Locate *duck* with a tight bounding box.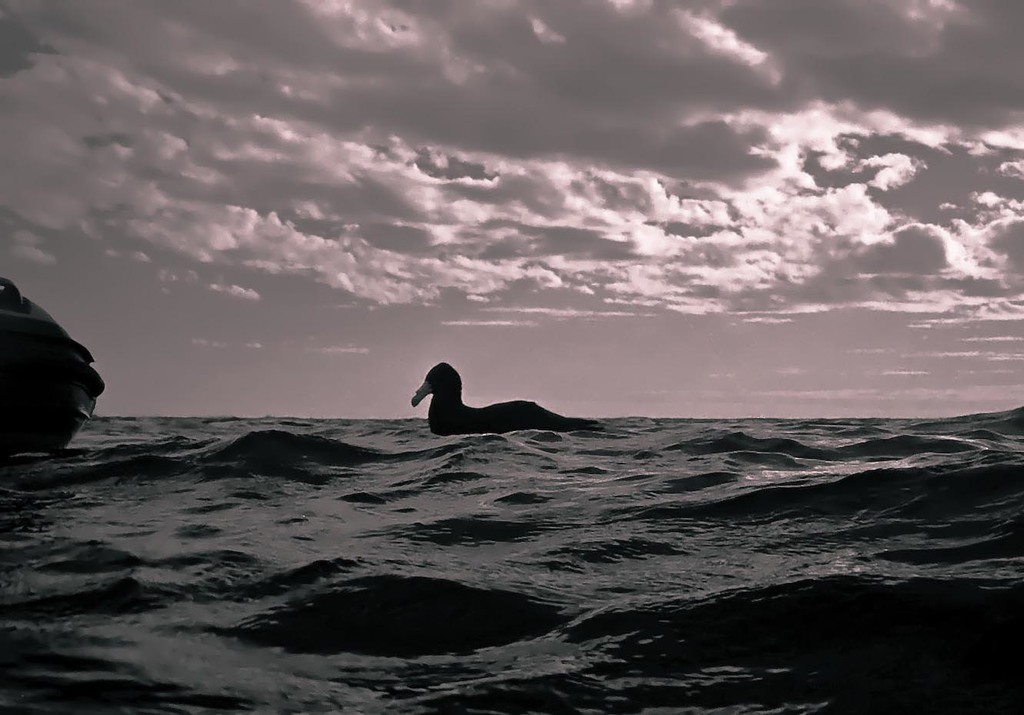
x1=388 y1=356 x2=584 y2=444.
